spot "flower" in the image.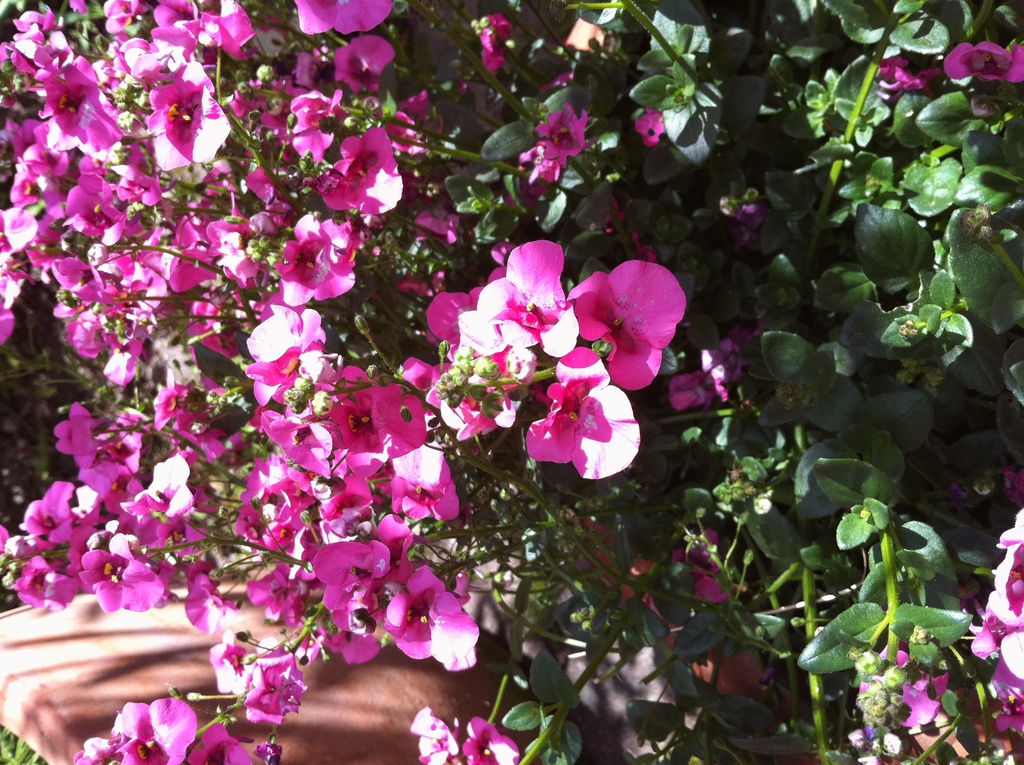
"flower" found at rect(880, 55, 943, 84).
